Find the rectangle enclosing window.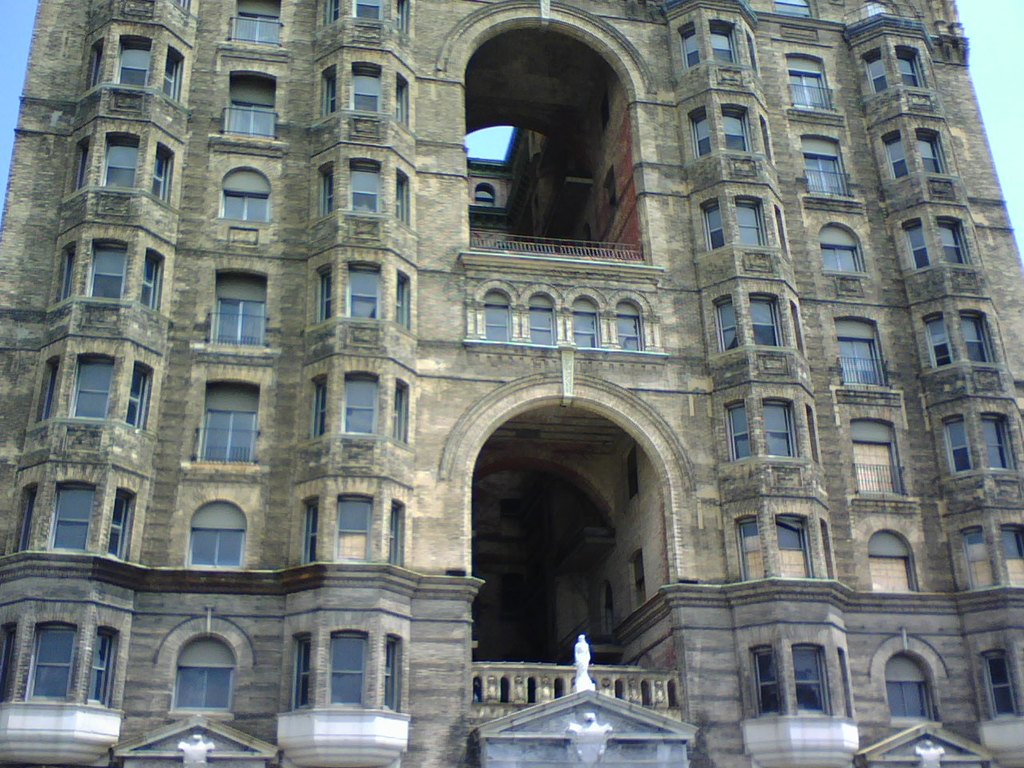
x1=395 y1=178 x2=411 y2=208.
